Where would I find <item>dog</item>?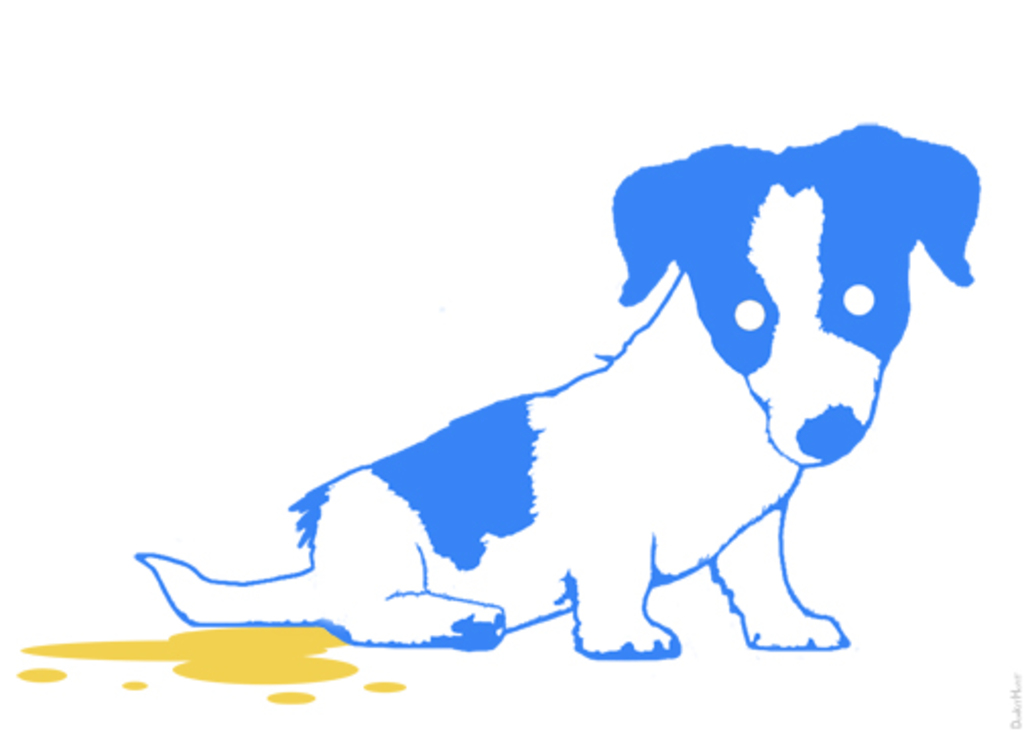
At (left=132, top=122, right=977, bottom=662).
